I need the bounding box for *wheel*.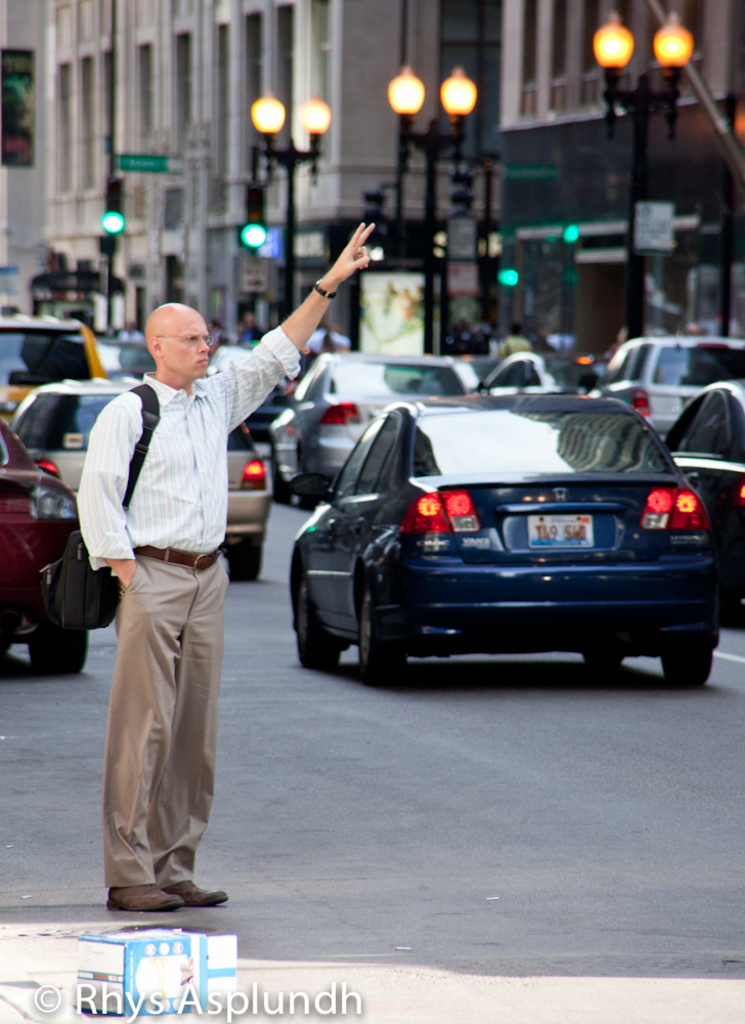
Here it is: bbox(262, 431, 304, 506).
